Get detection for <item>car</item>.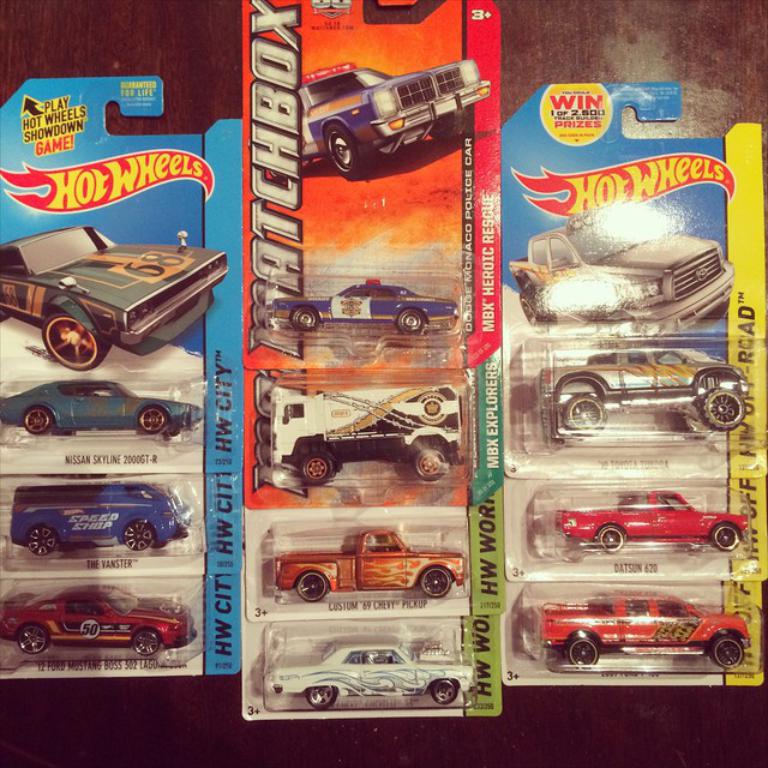
Detection: 272/62/497/176.
